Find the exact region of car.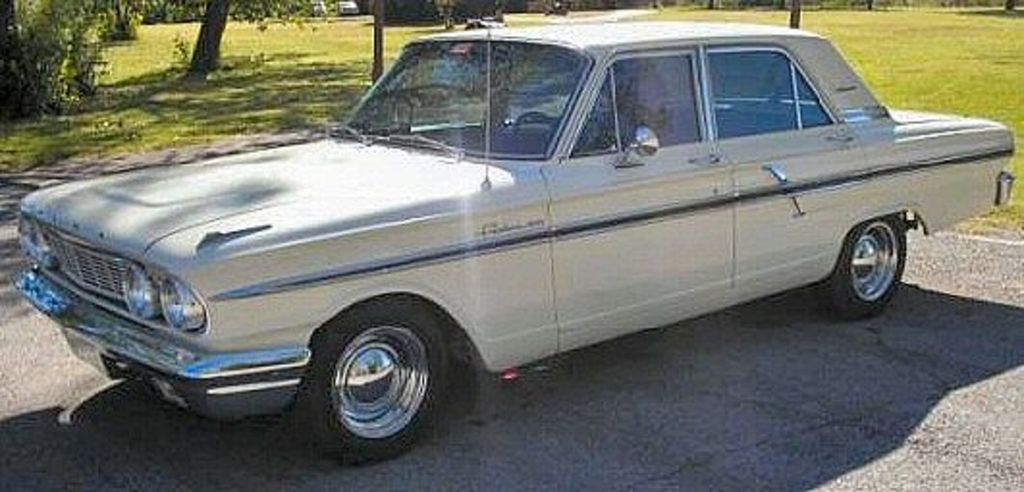
Exact region: (13,19,1016,469).
